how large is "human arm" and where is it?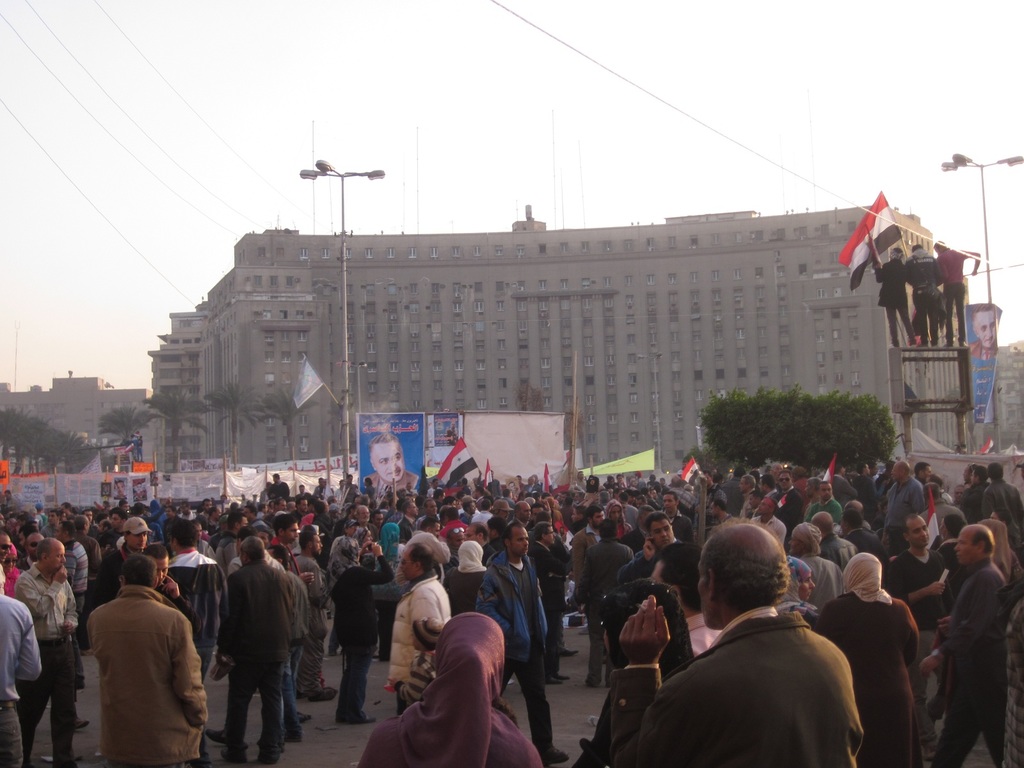
Bounding box: pyautogui.locateOnScreen(176, 611, 204, 727).
